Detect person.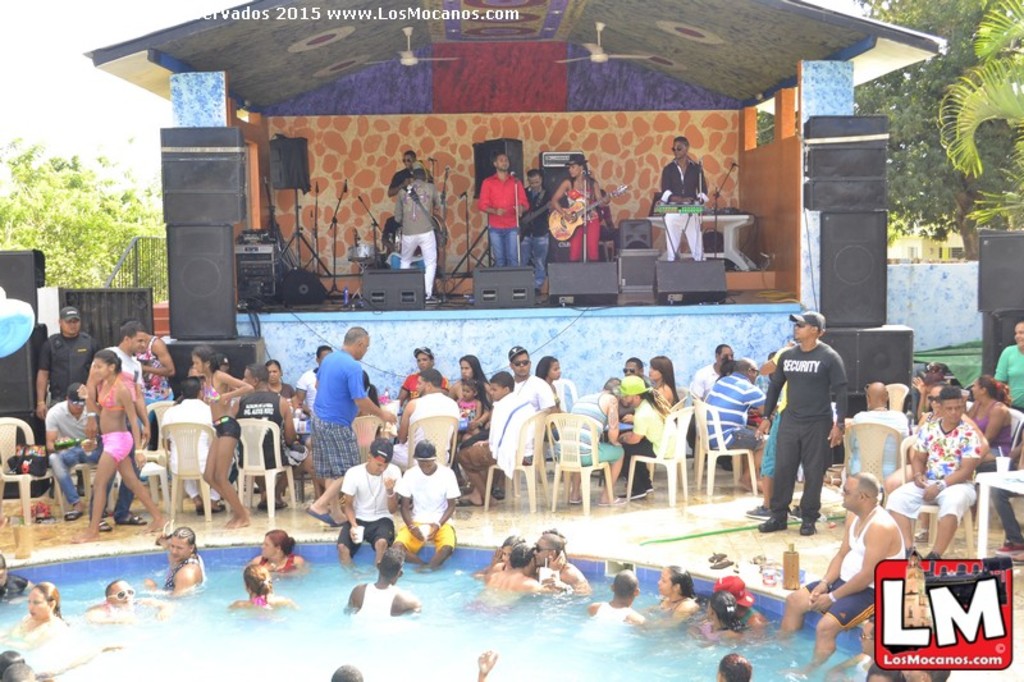
Detected at [477, 645, 499, 681].
